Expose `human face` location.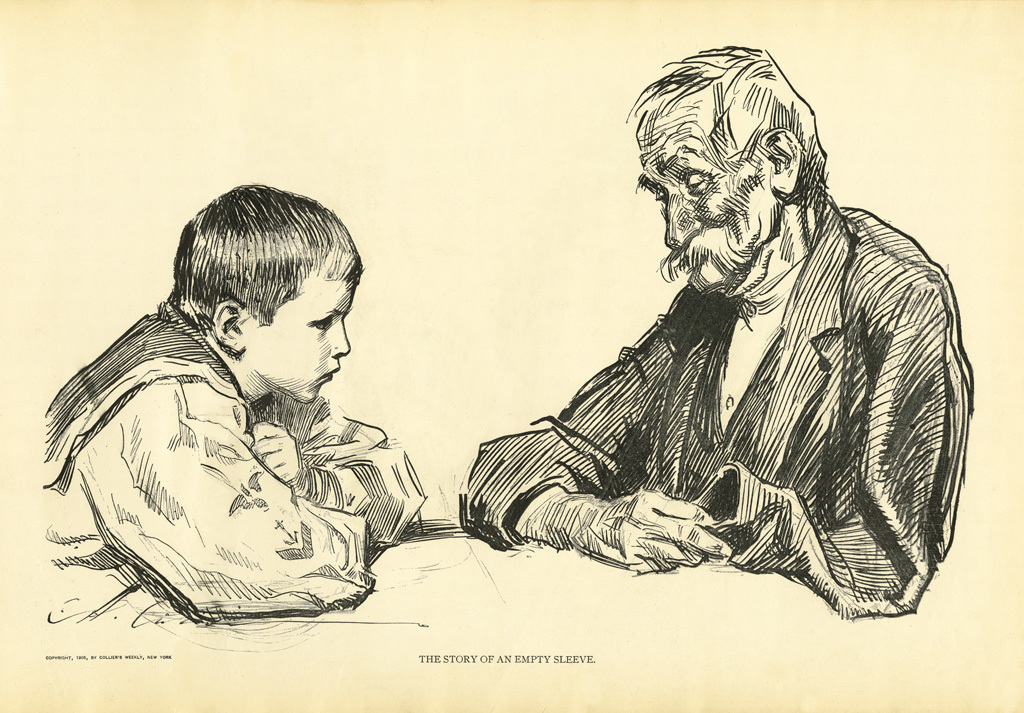
Exposed at 245, 280, 355, 403.
